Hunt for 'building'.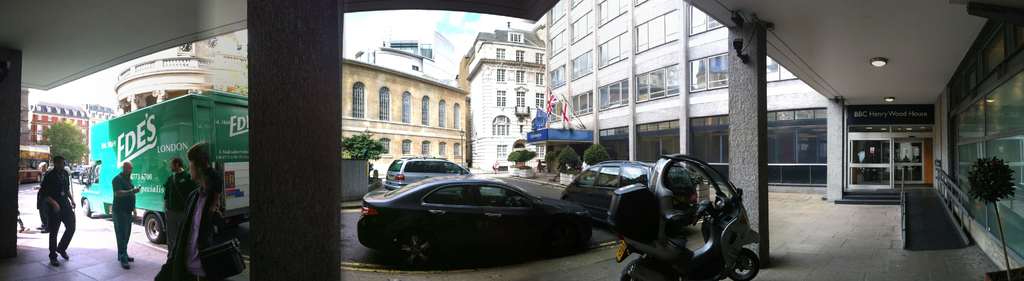
Hunted down at l=118, t=54, r=465, b=186.
